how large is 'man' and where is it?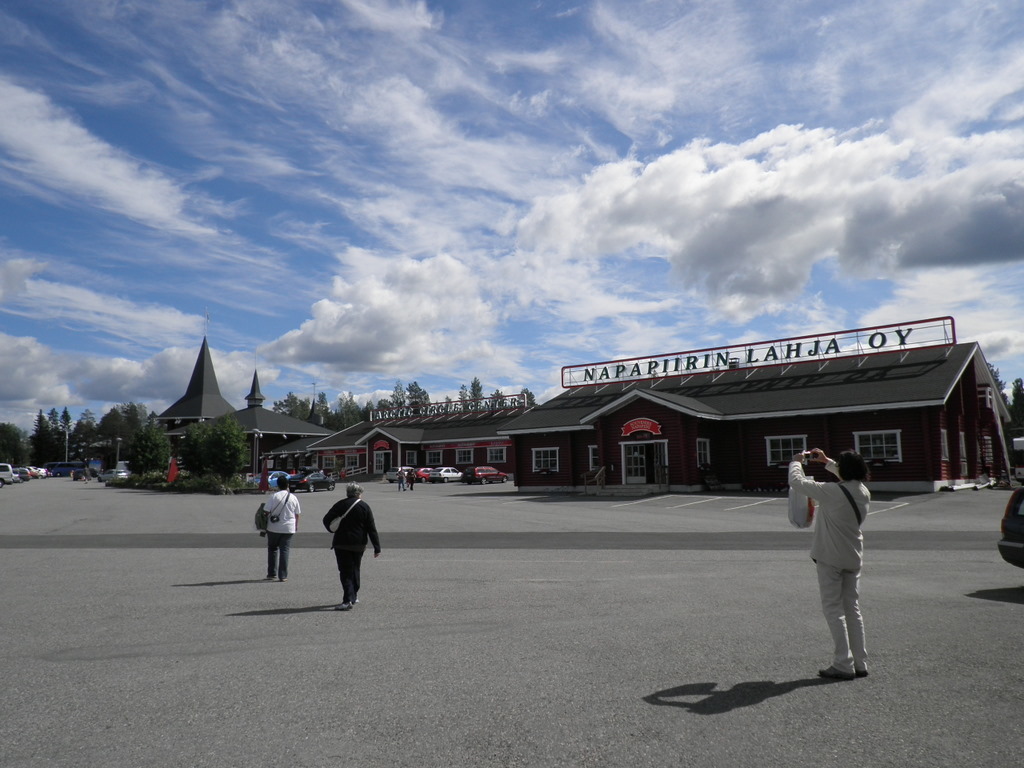
Bounding box: rect(317, 482, 387, 610).
